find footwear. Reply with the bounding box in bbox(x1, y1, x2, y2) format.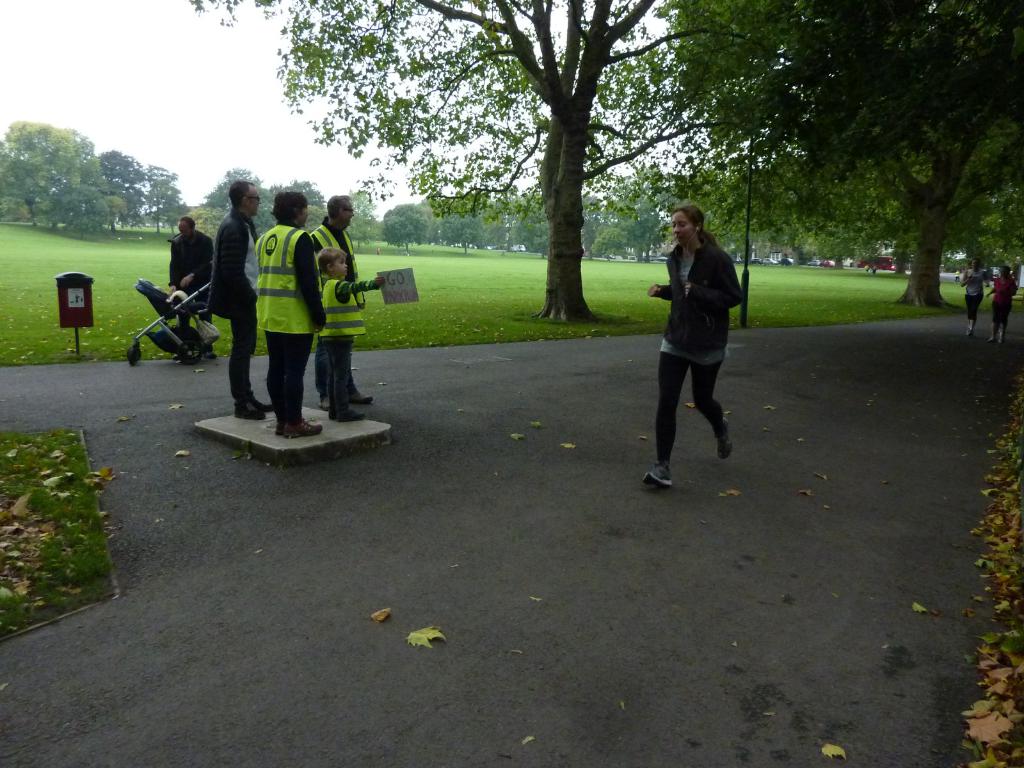
bbox(714, 414, 734, 463).
